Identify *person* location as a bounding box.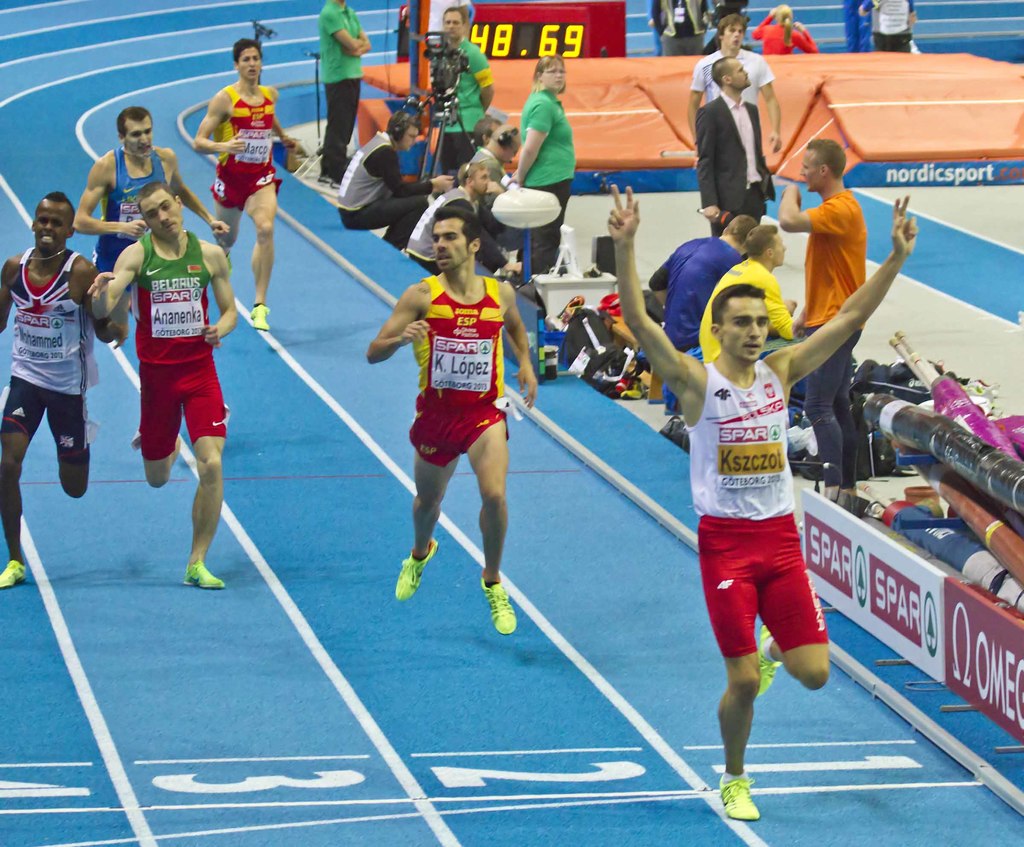
detection(191, 37, 296, 330).
